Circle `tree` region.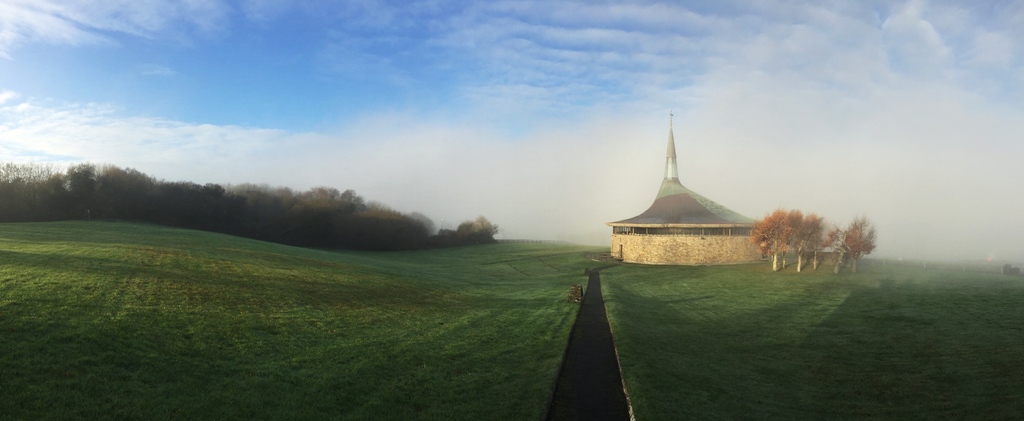
Region: left=755, top=208, right=792, bottom=271.
